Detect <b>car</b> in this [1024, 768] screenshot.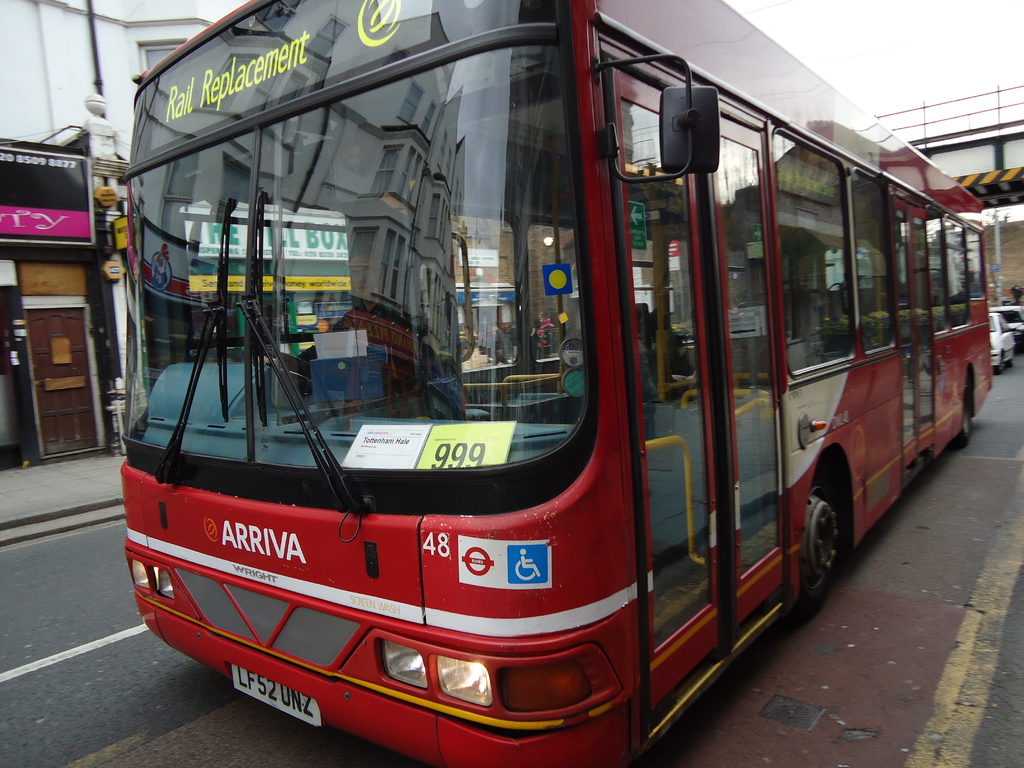
Detection: (left=990, top=304, right=1023, bottom=341).
